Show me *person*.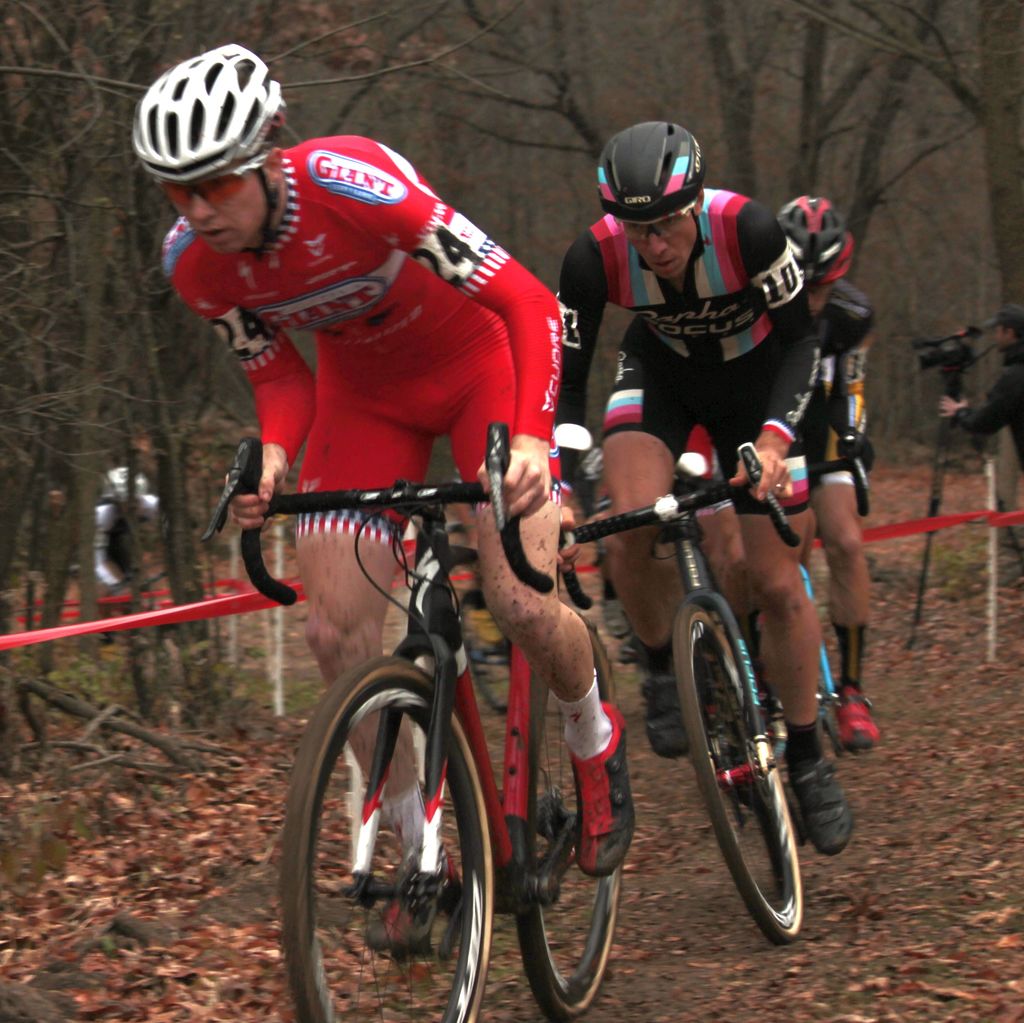
*person* is here: pyautogui.locateOnScreen(536, 118, 854, 861).
